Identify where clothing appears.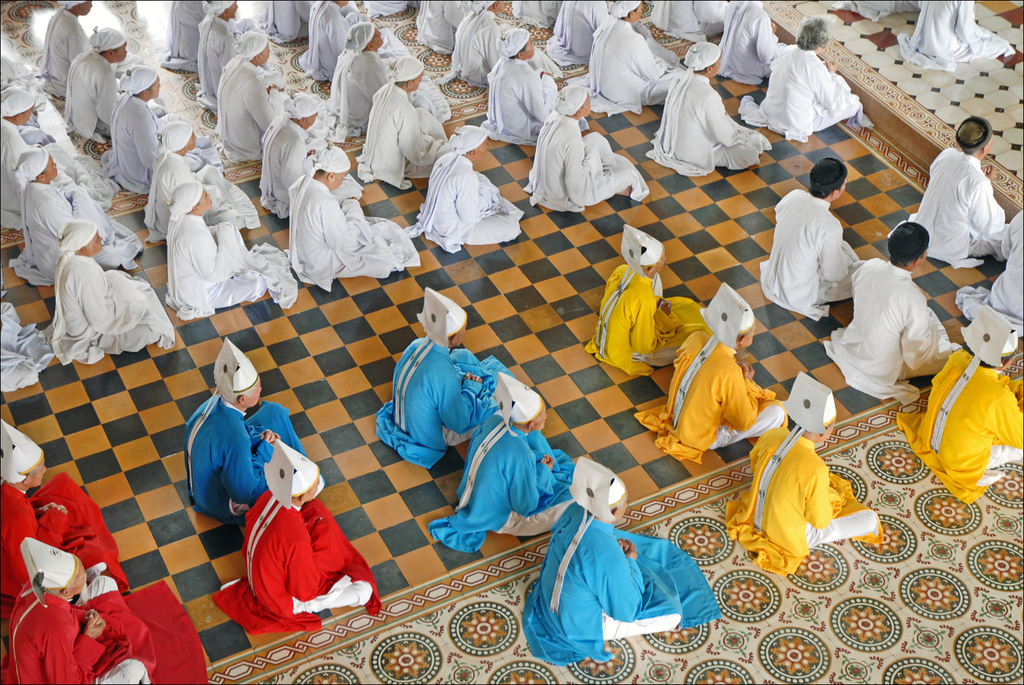
Appears at locate(509, 0, 564, 35).
